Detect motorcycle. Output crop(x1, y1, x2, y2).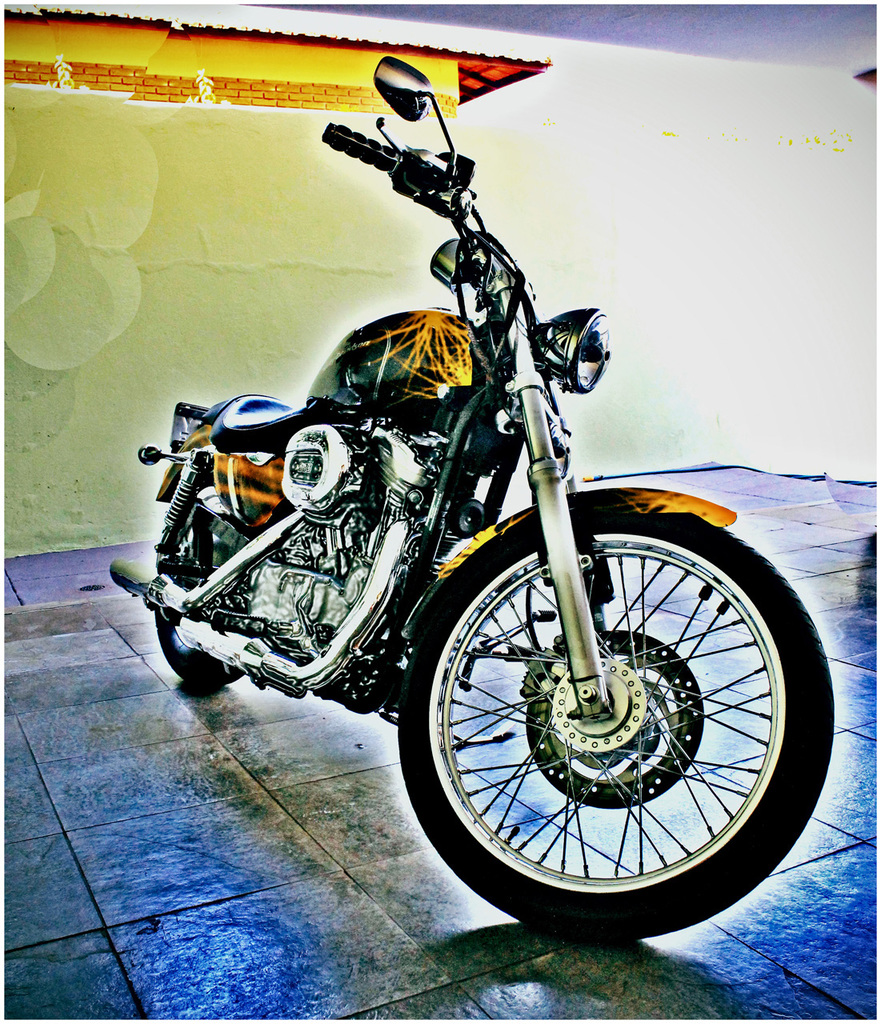
crop(112, 56, 835, 942).
